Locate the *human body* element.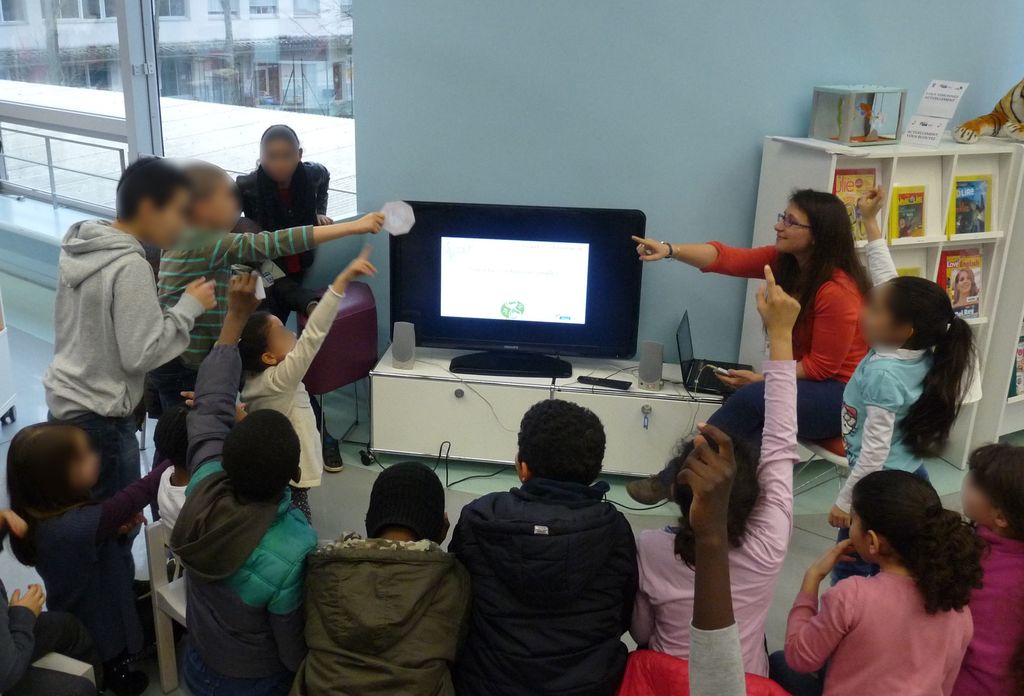
Element bbox: detection(634, 189, 877, 525).
